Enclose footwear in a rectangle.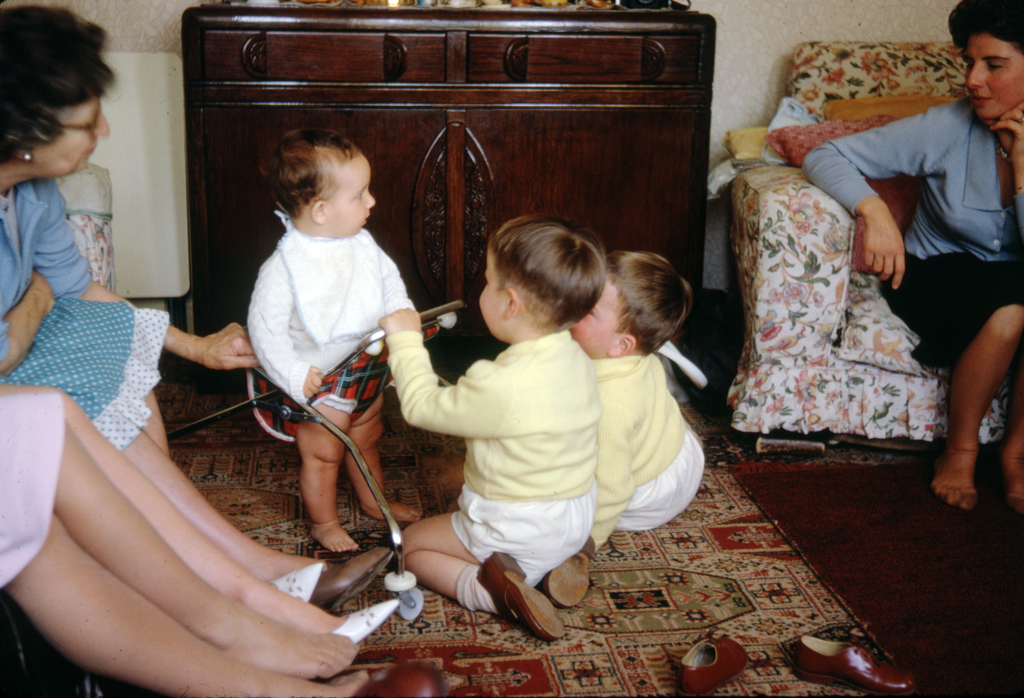
(x1=536, y1=554, x2=593, y2=615).
